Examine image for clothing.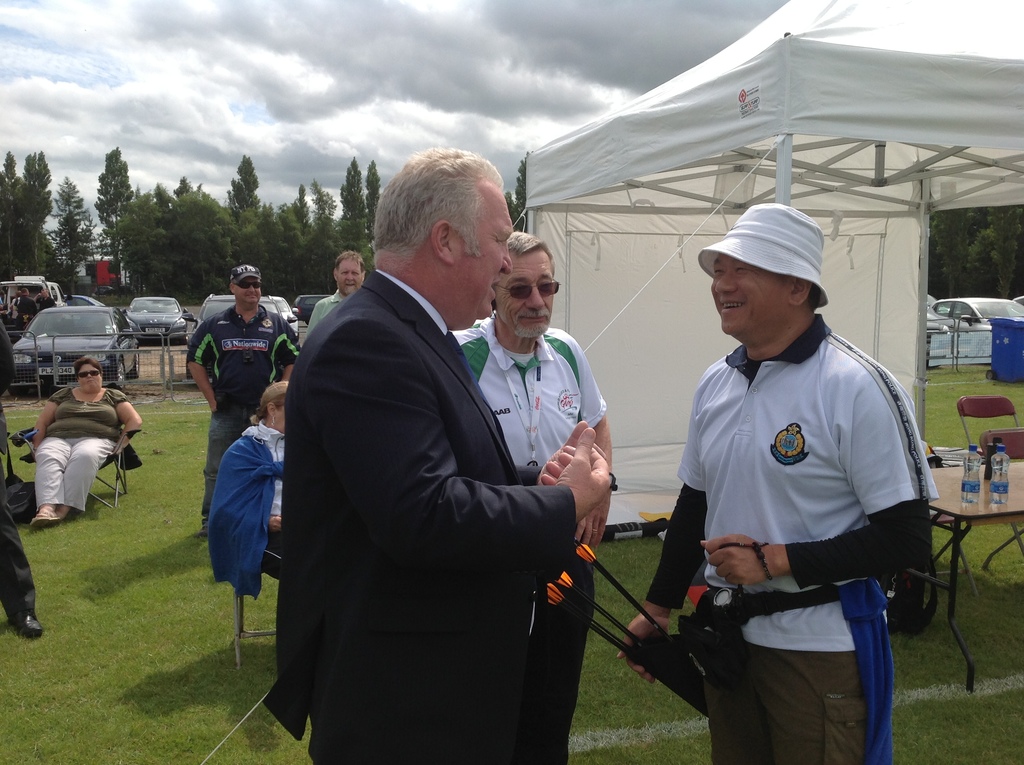
Examination result: 0,435,45,623.
